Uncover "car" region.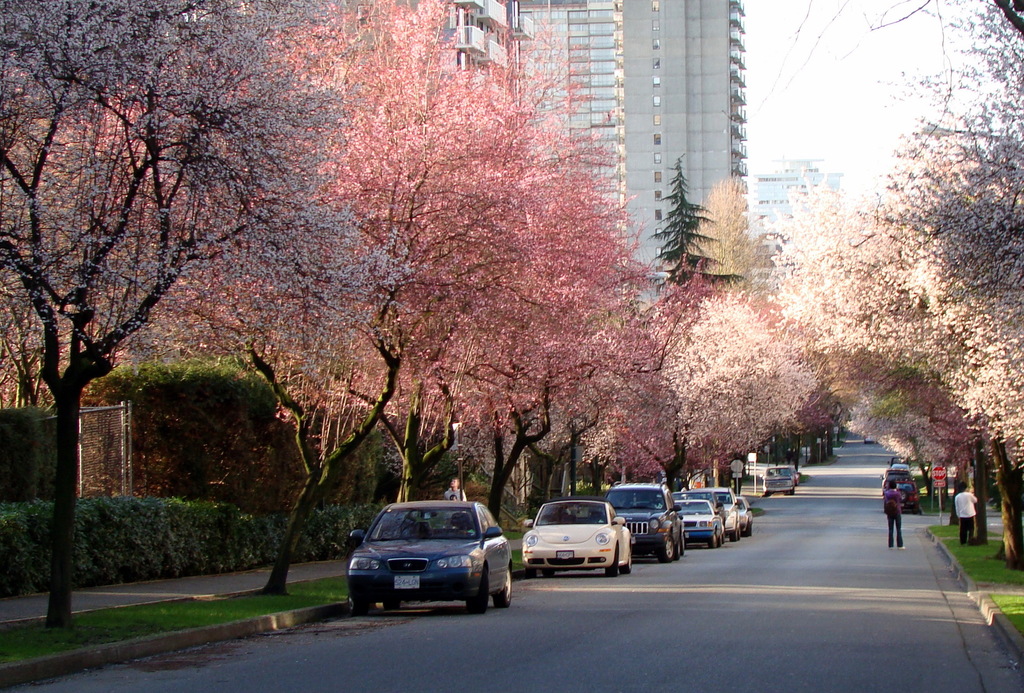
Uncovered: BBox(673, 498, 719, 549).
